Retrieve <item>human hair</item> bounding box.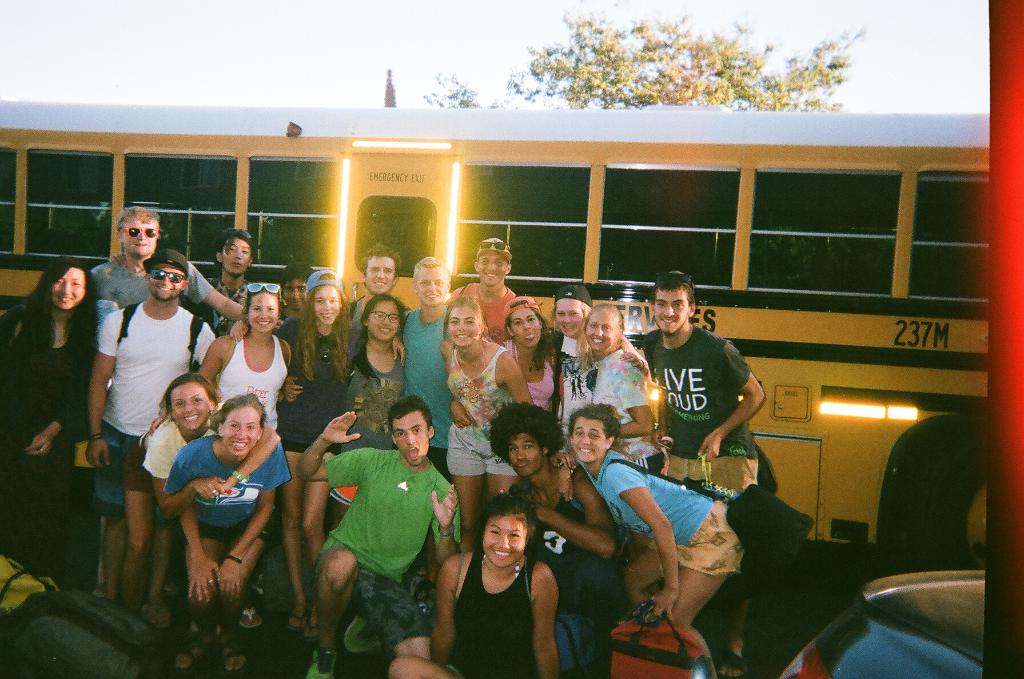
Bounding box: box=[355, 294, 407, 354].
